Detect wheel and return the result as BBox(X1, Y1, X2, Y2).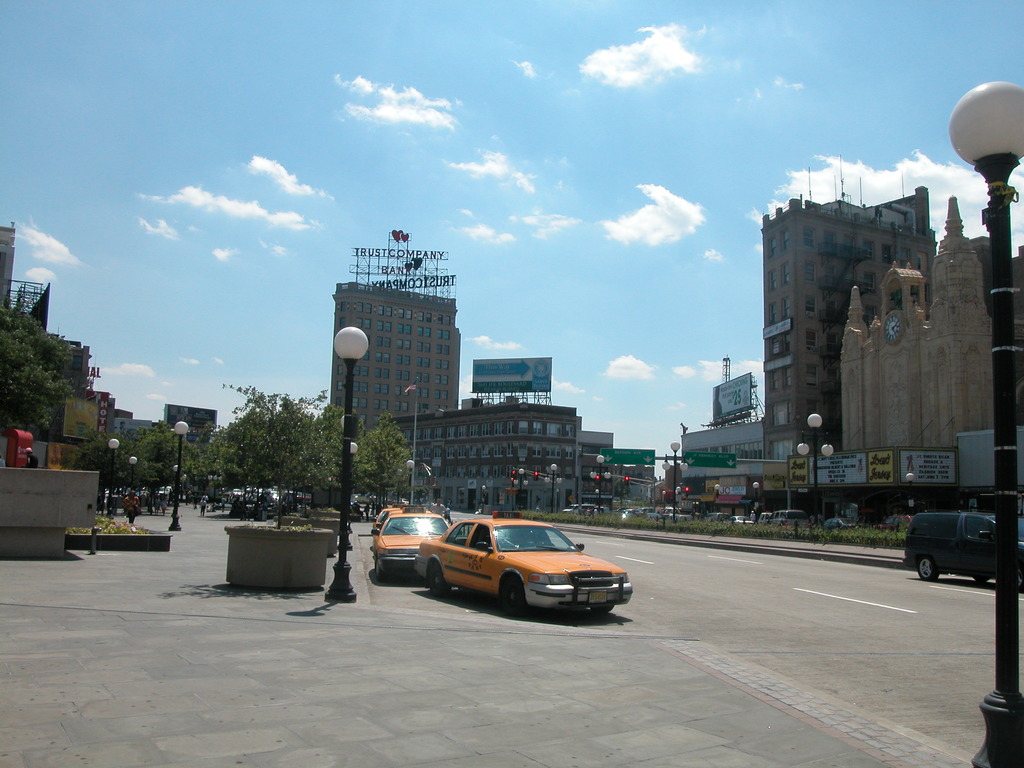
BBox(374, 561, 386, 583).
